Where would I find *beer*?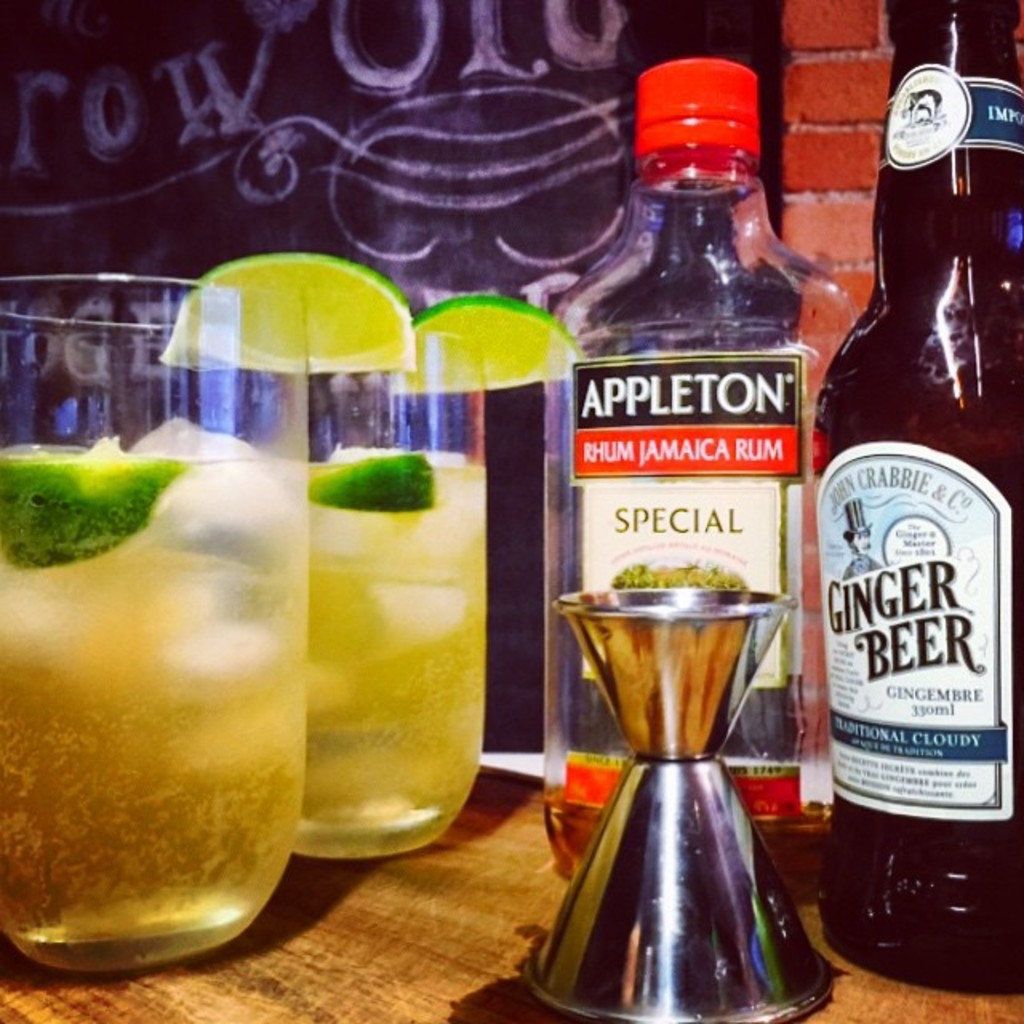
At [824,0,1022,990].
